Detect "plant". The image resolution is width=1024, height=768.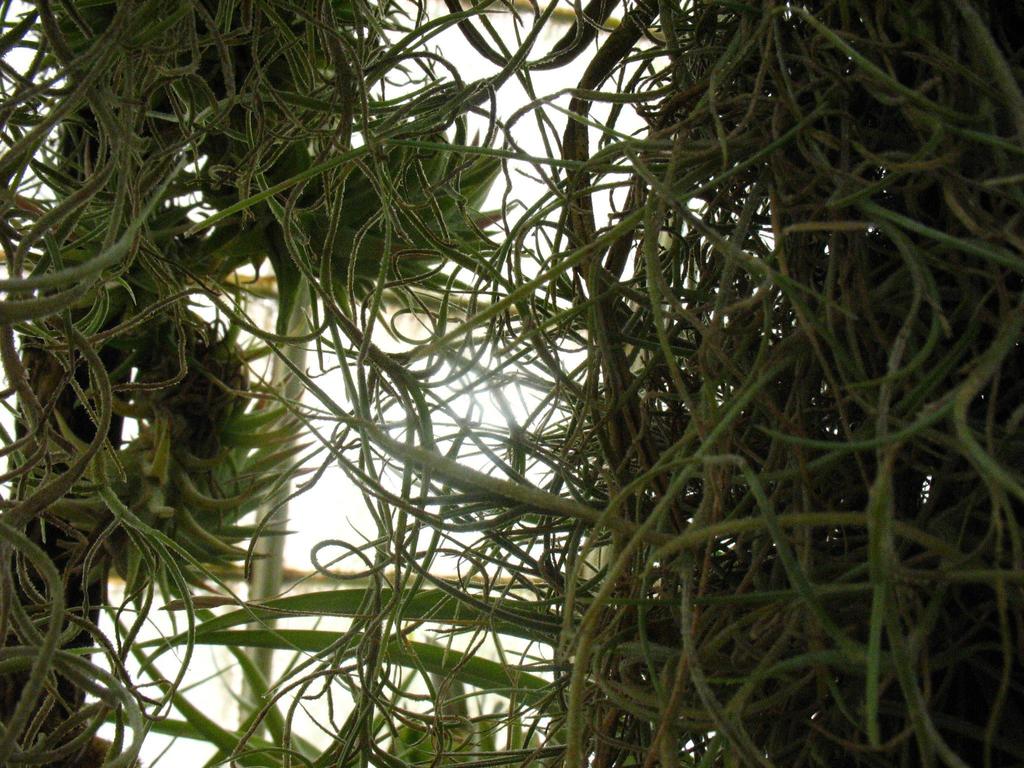
{"x1": 470, "y1": 140, "x2": 935, "y2": 606}.
